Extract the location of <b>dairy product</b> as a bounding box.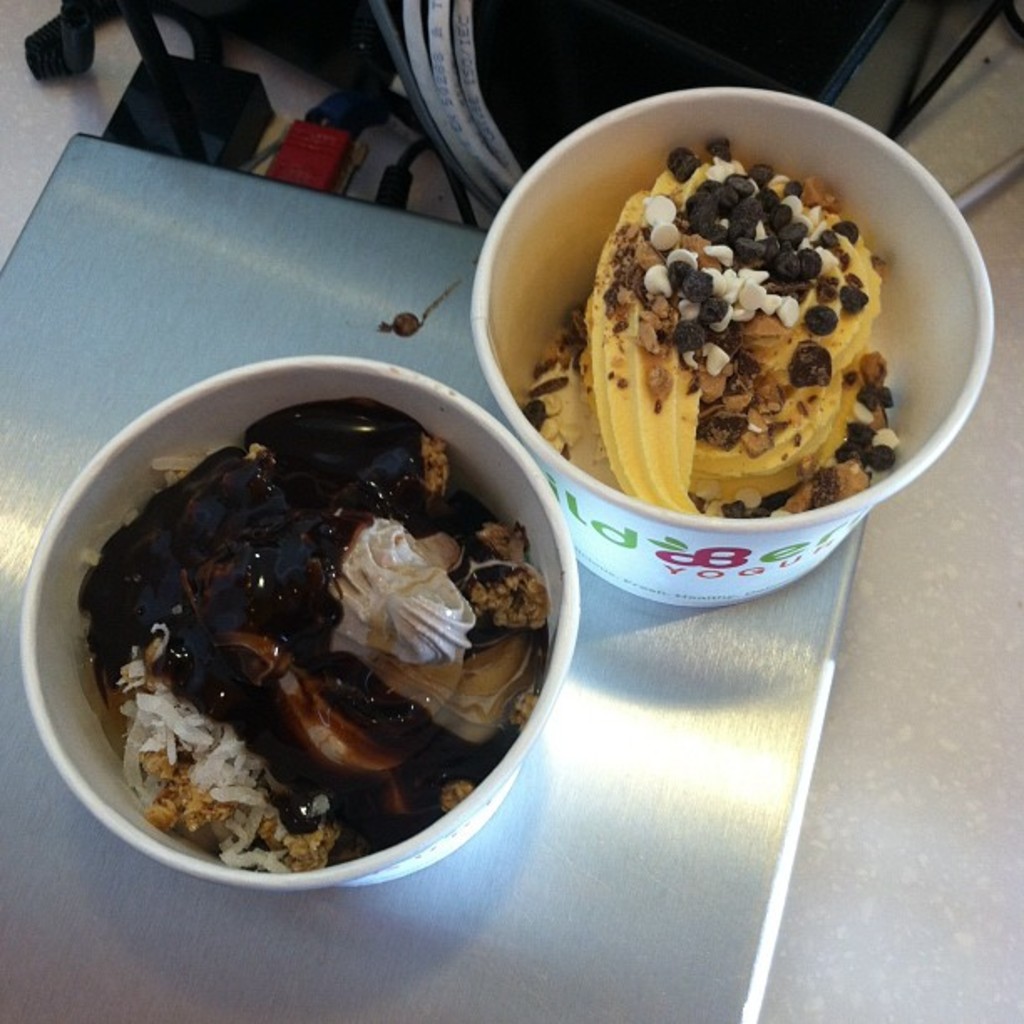
549,159,897,524.
